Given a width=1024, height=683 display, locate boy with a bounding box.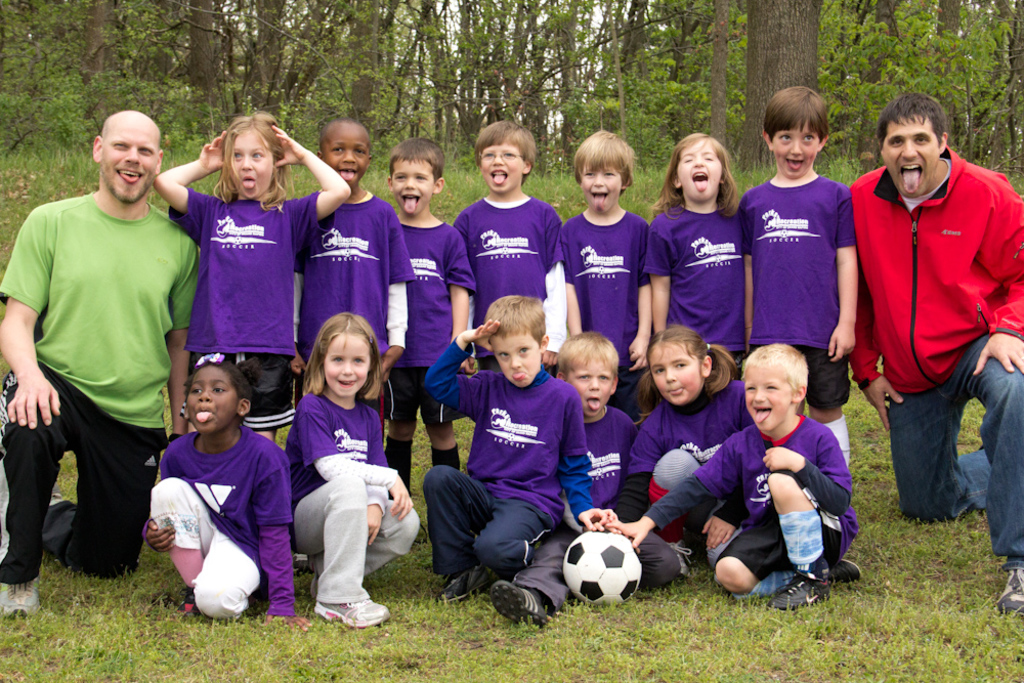
Located: left=309, top=122, right=408, bottom=427.
